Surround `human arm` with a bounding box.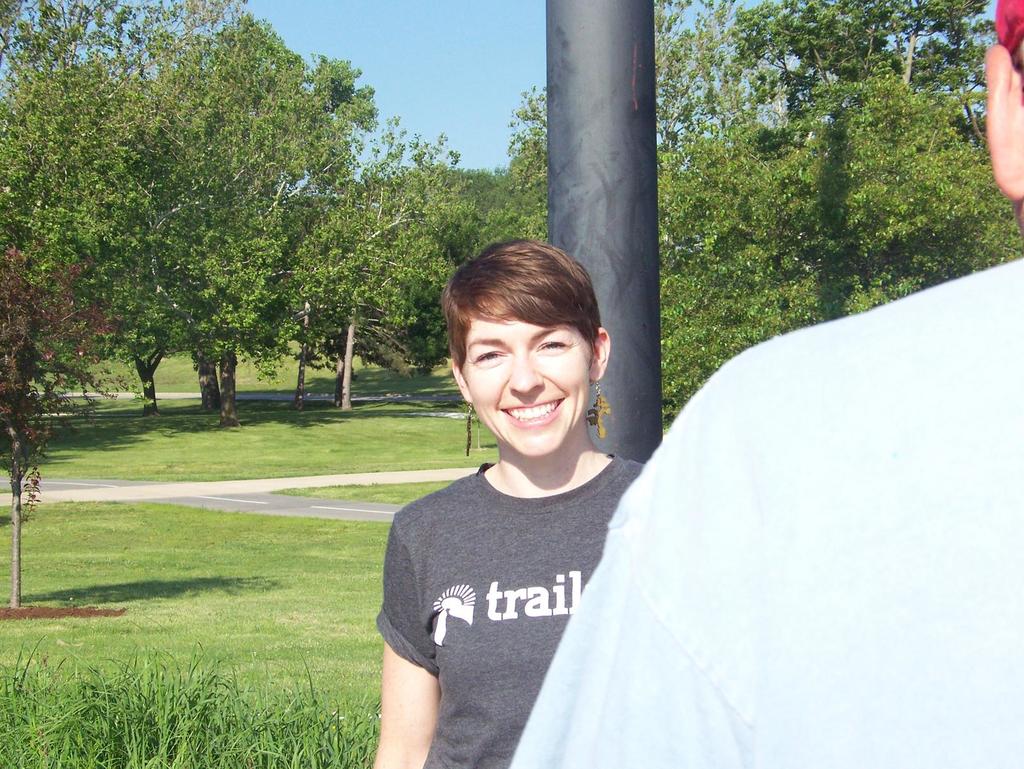
365,503,460,763.
